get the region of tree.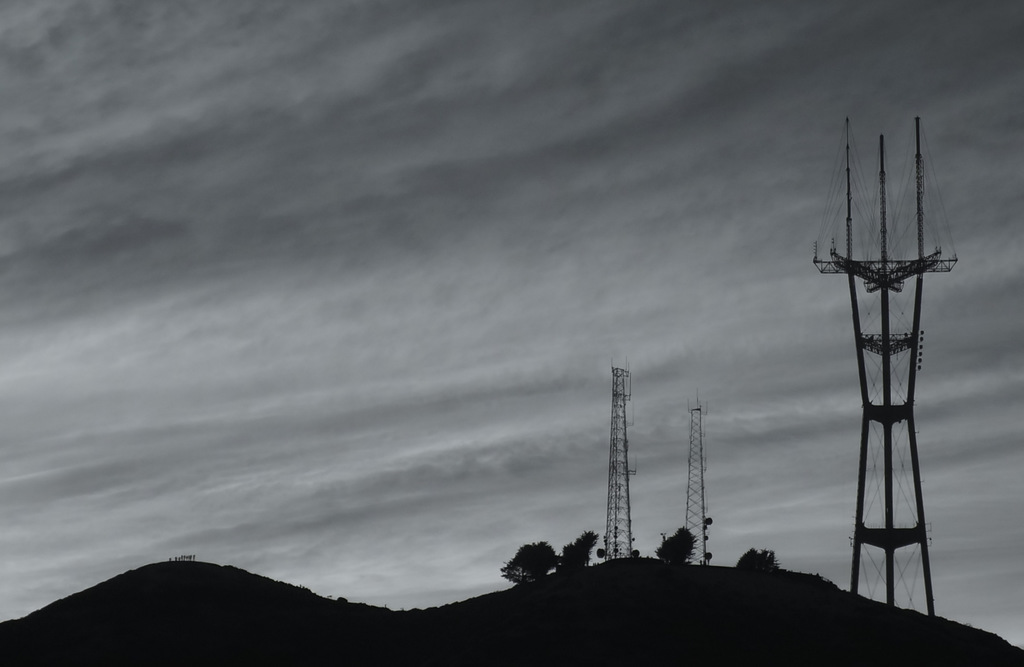
<box>506,536,575,607</box>.
